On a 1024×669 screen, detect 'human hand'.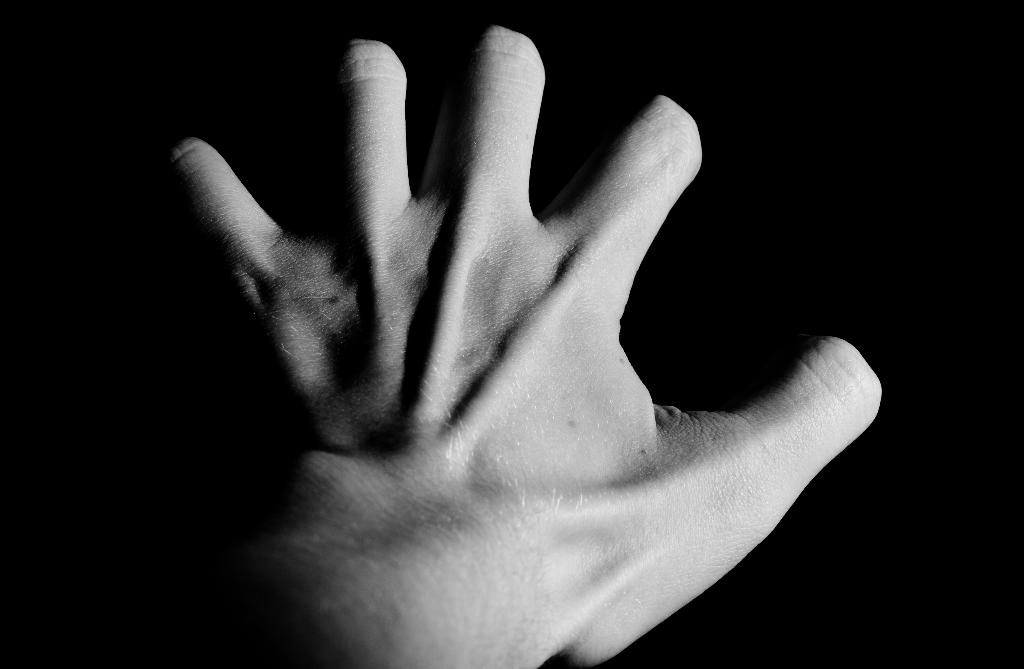
bbox=(164, 30, 878, 668).
